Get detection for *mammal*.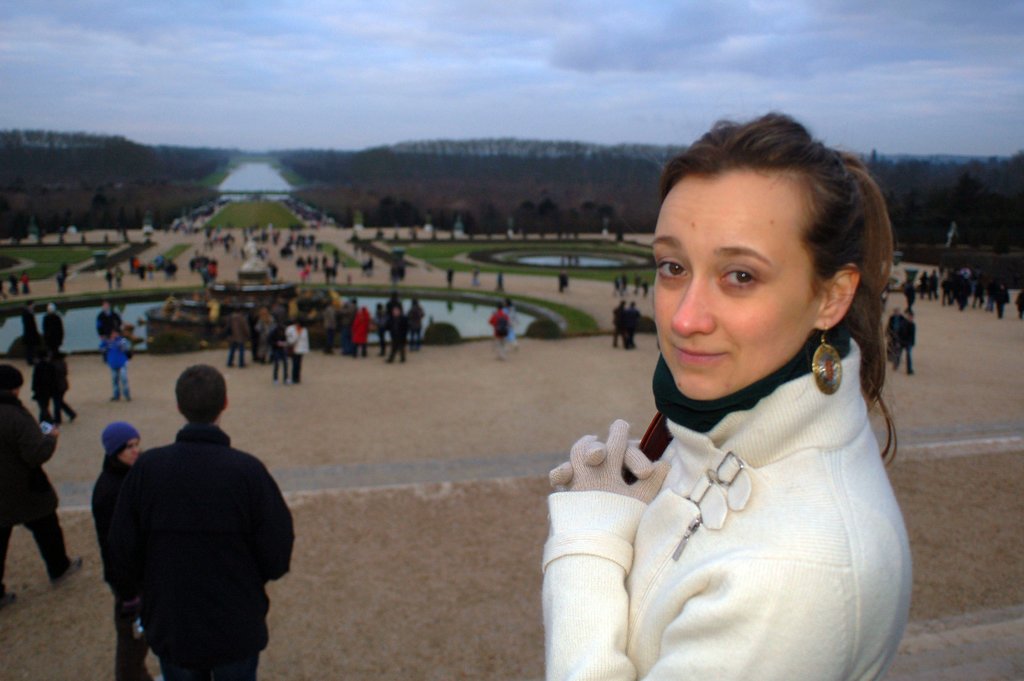
Detection: bbox=[39, 303, 68, 349].
